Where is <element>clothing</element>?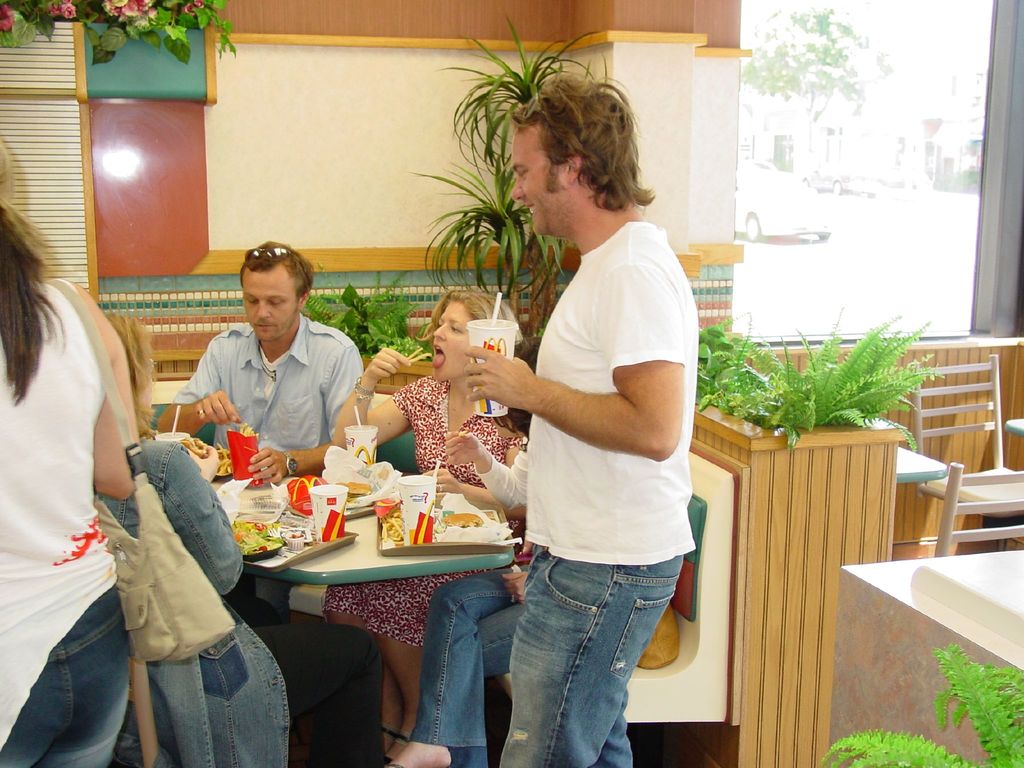
<region>0, 283, 139, 767</region>.
